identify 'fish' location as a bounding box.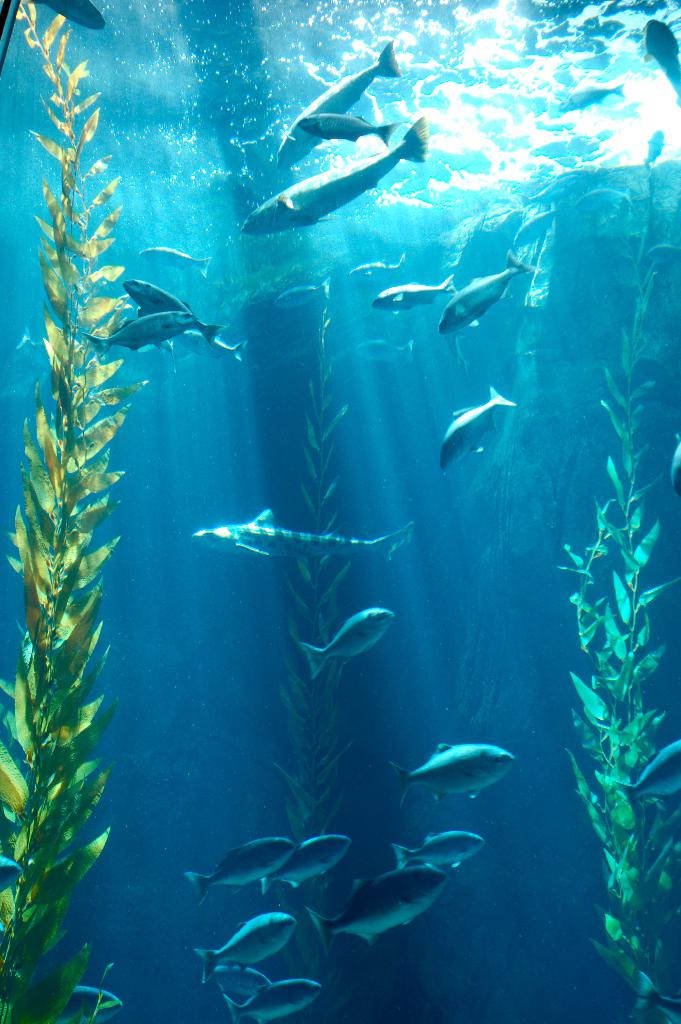
267:833:356:886.
